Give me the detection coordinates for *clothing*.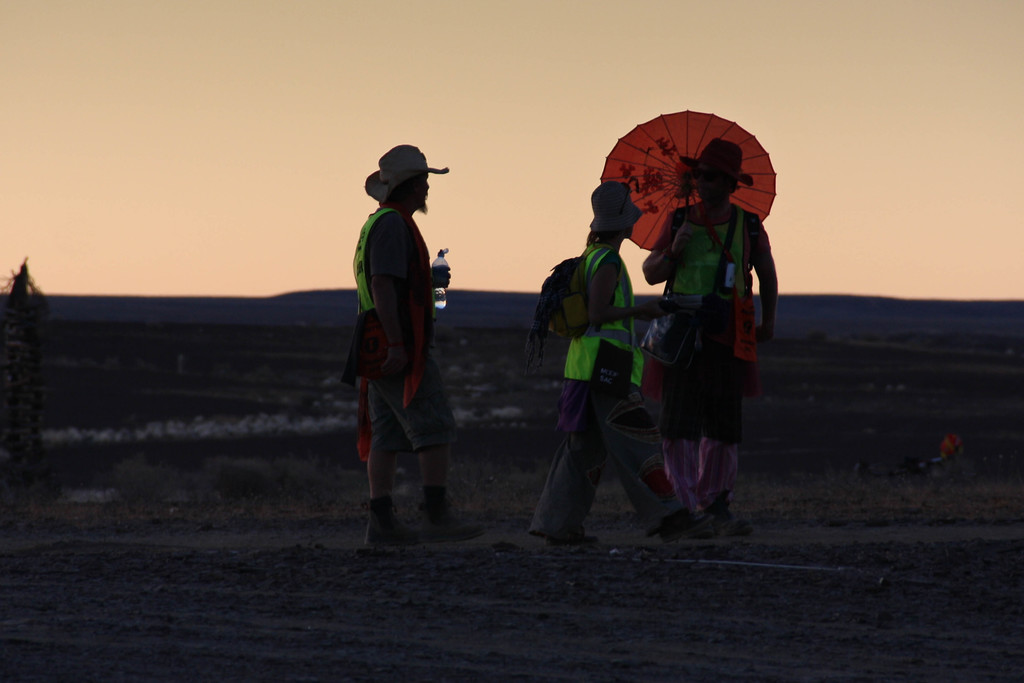
box(344, 201, 471, 474).
